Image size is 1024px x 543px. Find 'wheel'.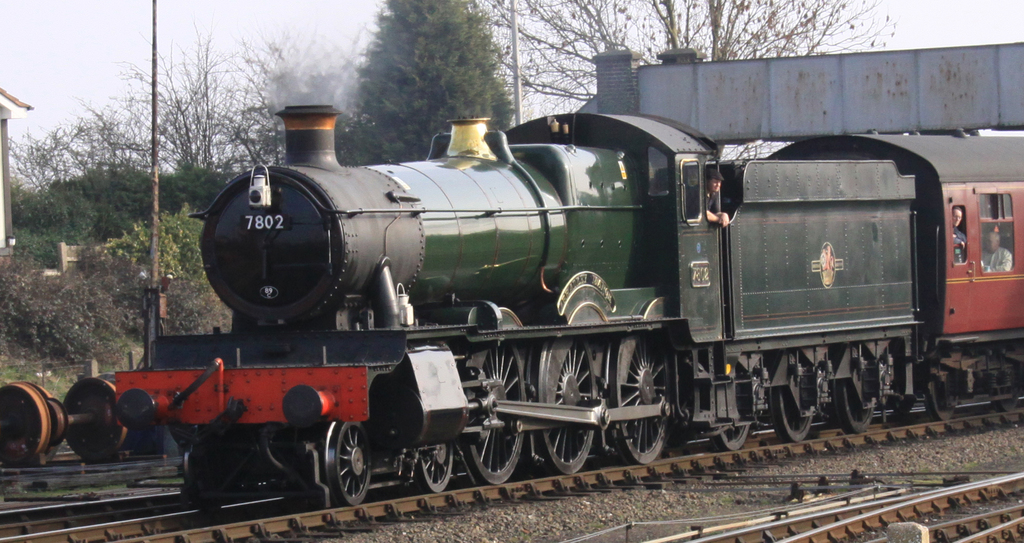
[177, 439, 226, 519].
